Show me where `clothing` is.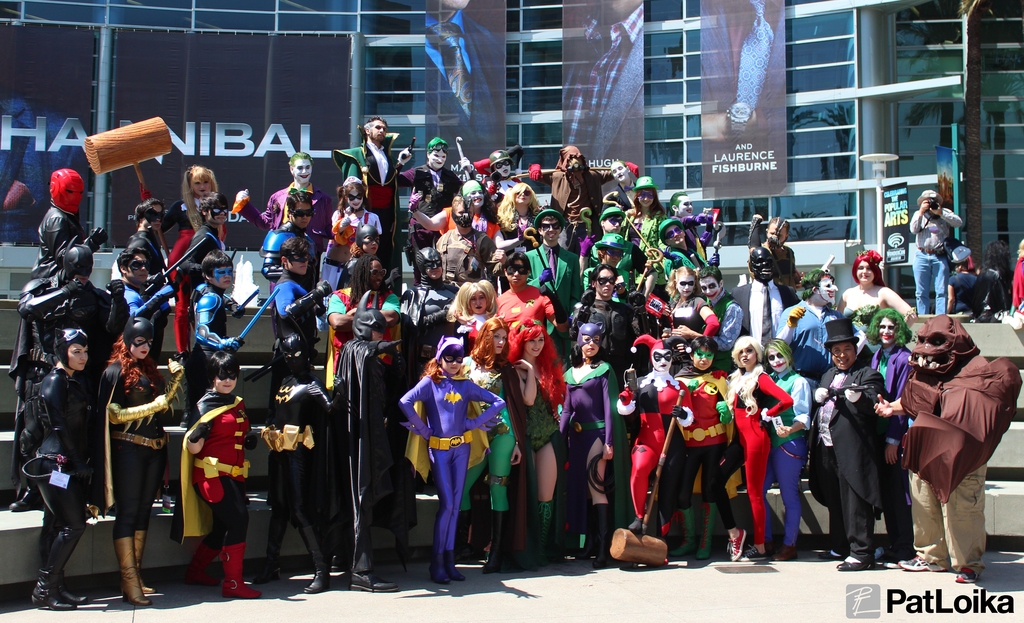
`clothing` is at l=1007, t=252, r=1023, b=345.
